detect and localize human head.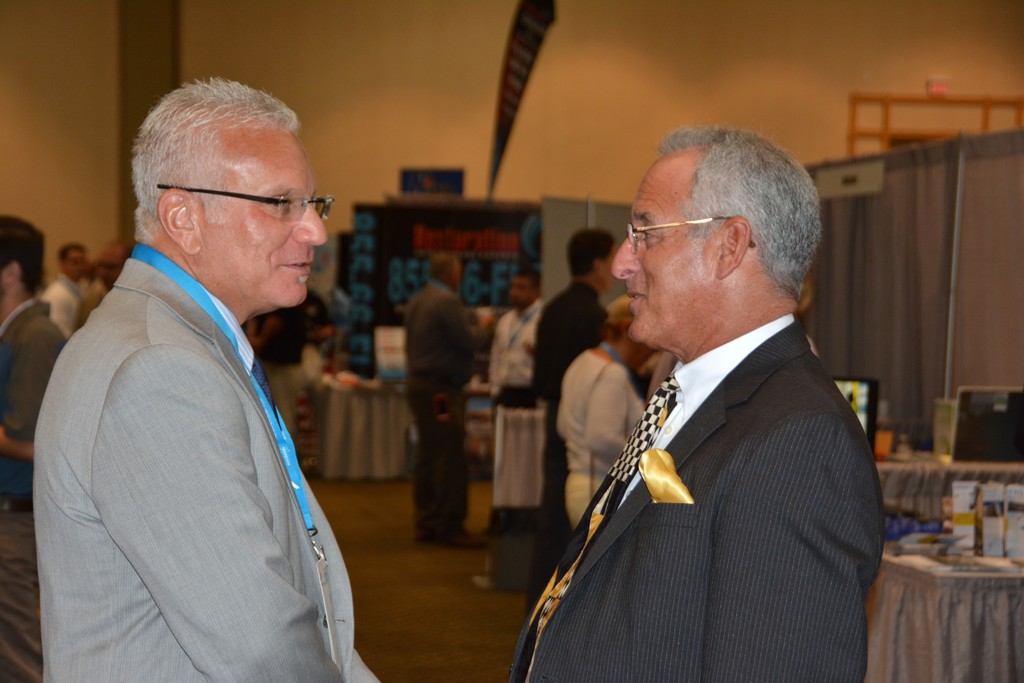
Localized at {"left": 97, "top": 237, "right": 129, "bottom": 293}.
